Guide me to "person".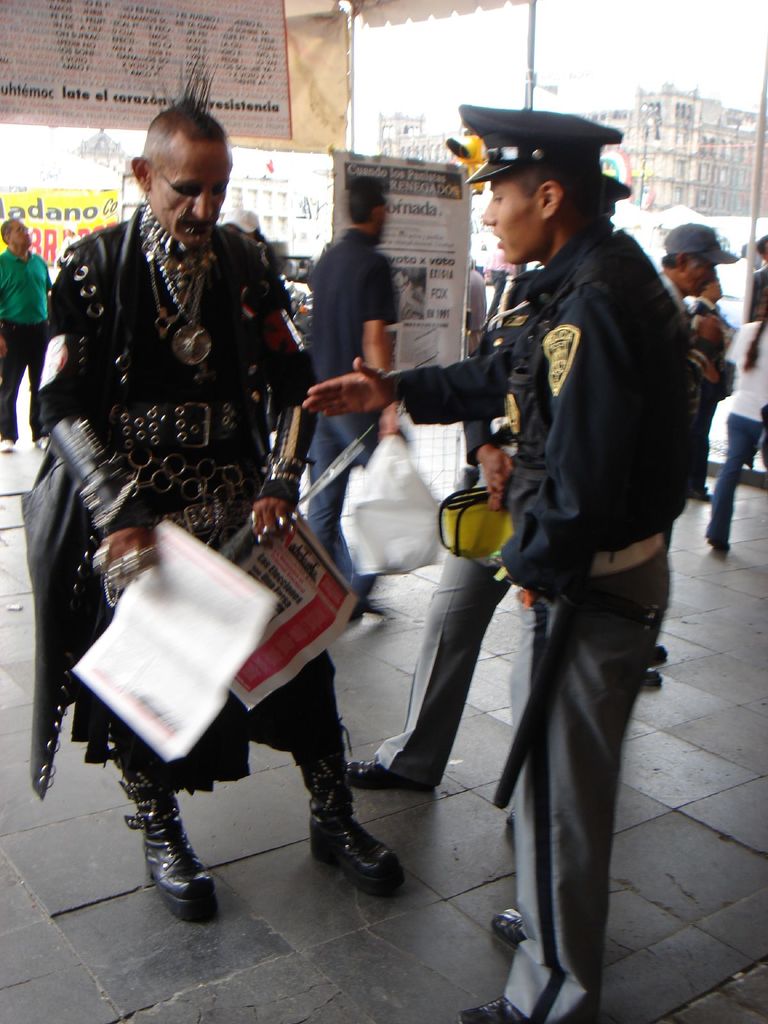
Guidance: 361 318 543 806.
